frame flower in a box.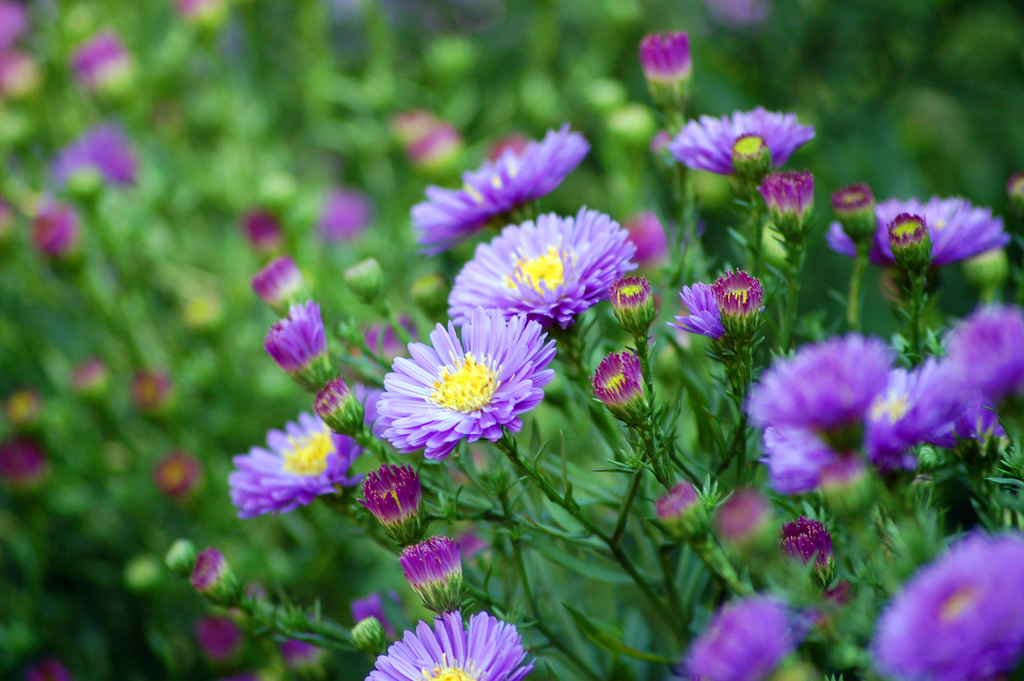
[left=47, top=123, right=141, bottom=202].
